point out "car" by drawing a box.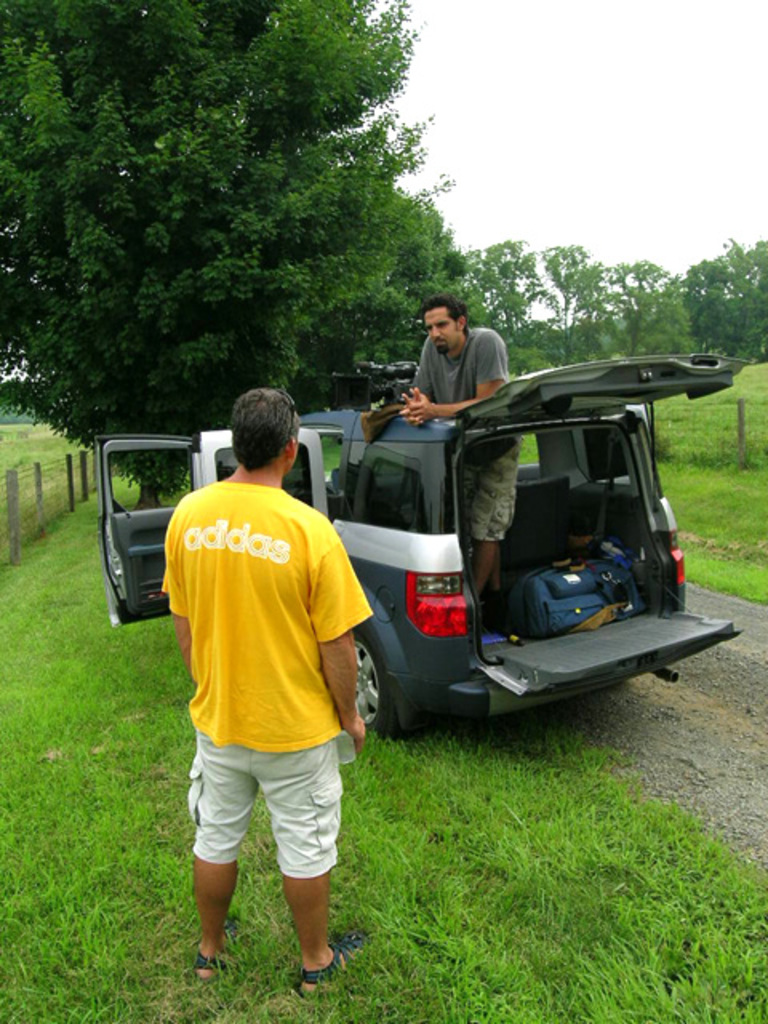
[x1=93, y1=336, x2=742, y2=747].
